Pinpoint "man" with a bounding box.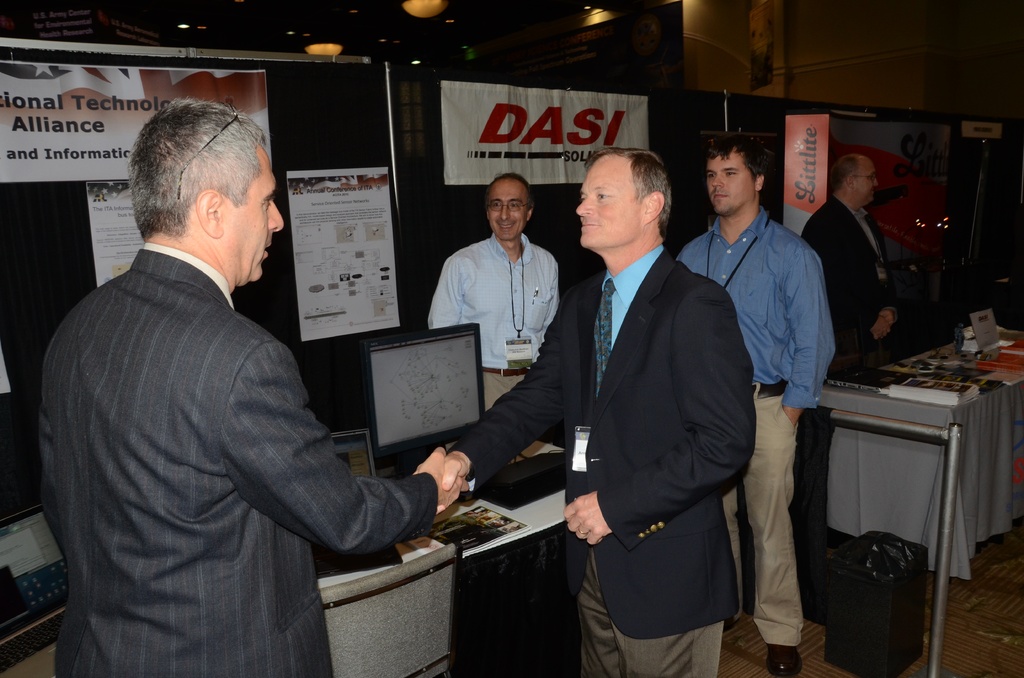
<box>425,172,565,397</box>.
